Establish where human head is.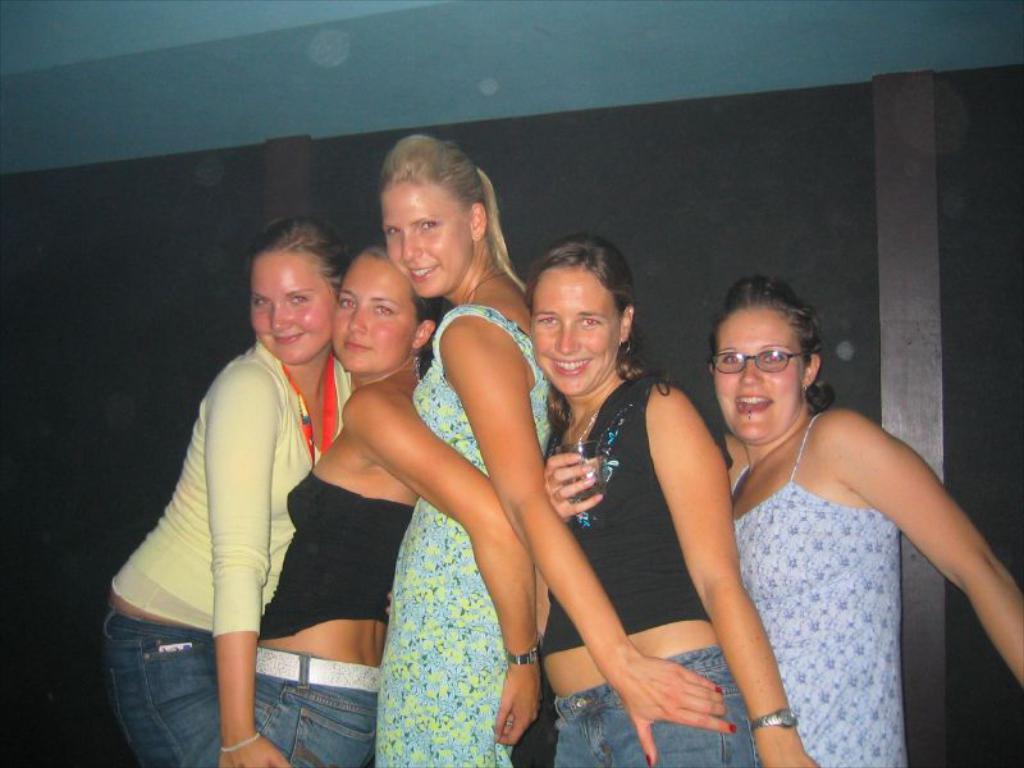
Established at x1=714, y1=275, x2=828, y2=447.
